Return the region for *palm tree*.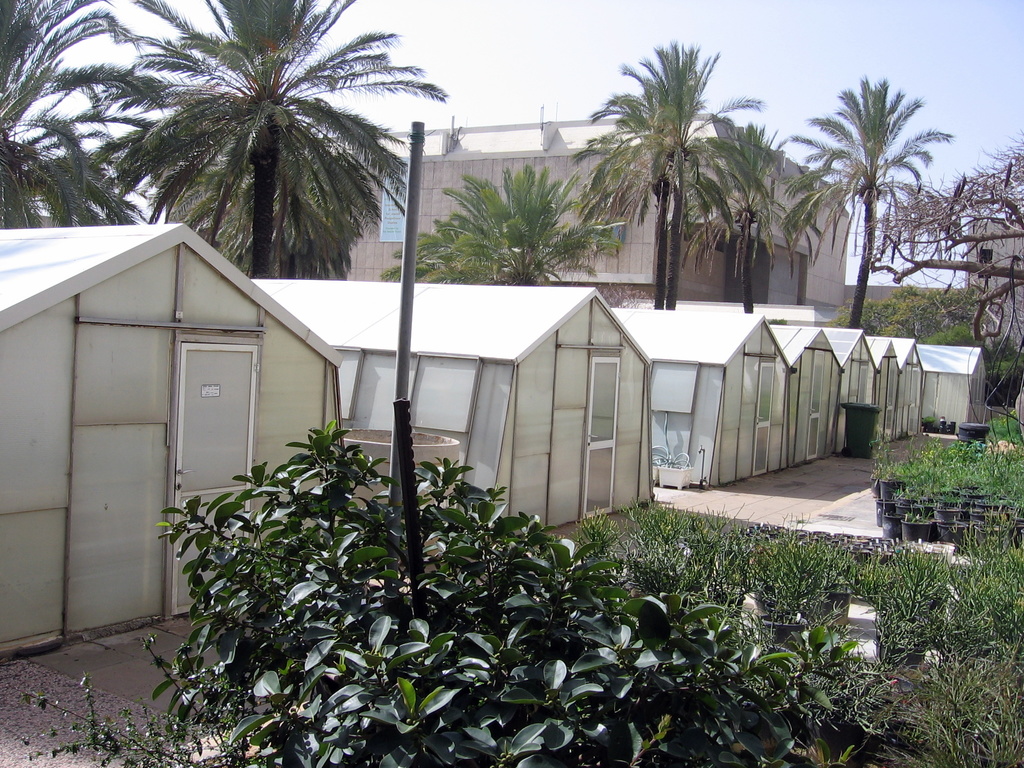
{"left": 0, "top": 0, "right": 135, "bottom": 221}.
